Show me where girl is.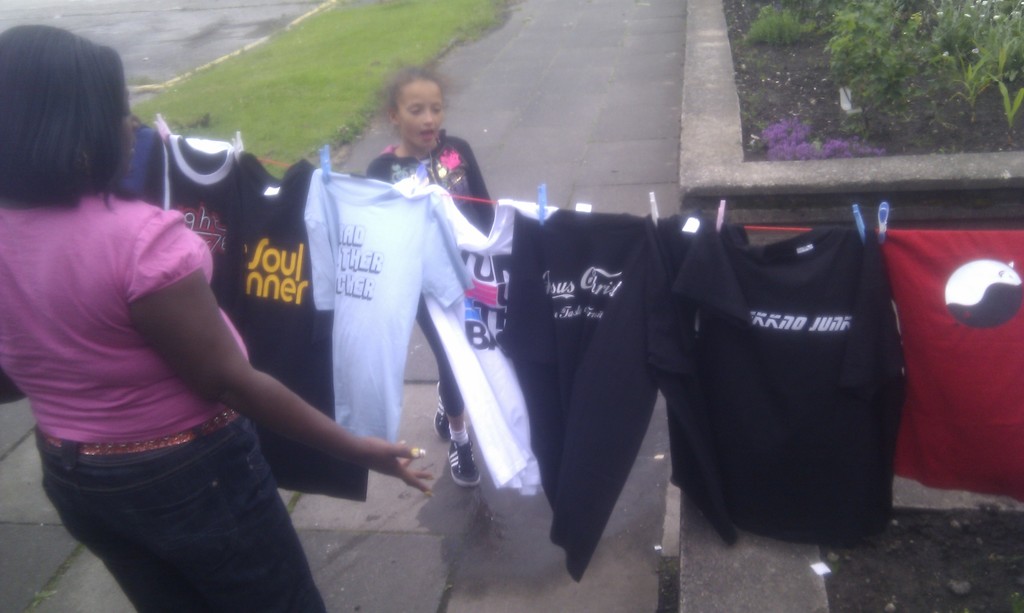
girl is at {"x1": 360, "y1": 67, "x2": 492, "y2": 491}.
